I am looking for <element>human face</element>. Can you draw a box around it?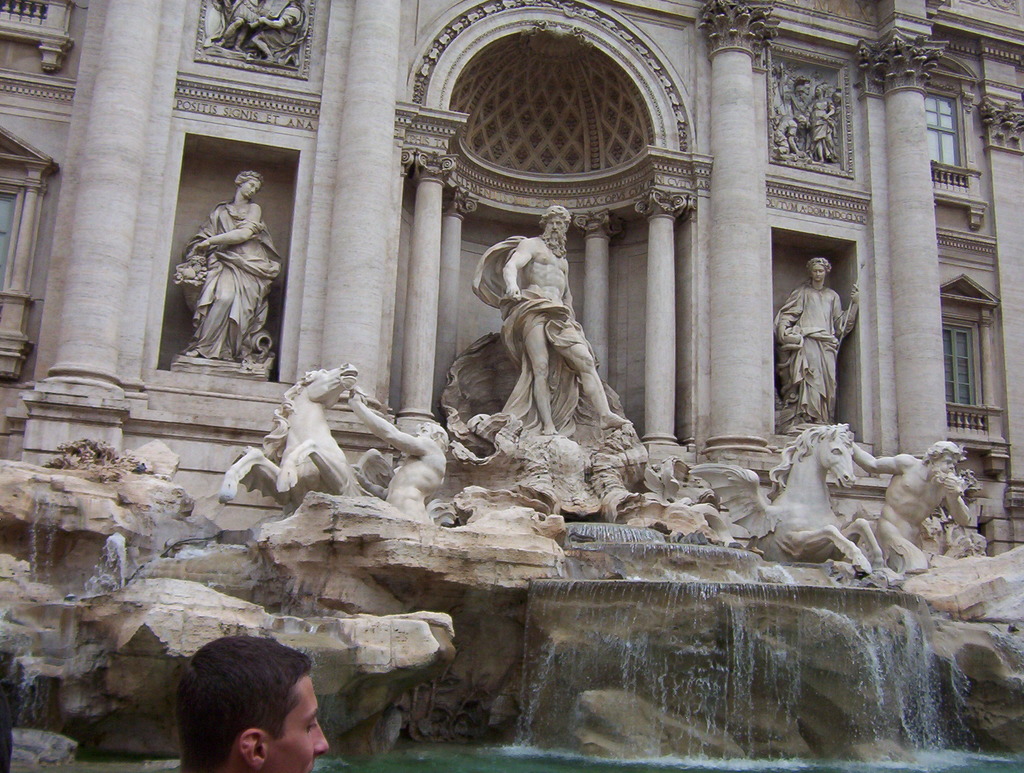
Sure, the bounding box is [803, 83, 812, 91].
